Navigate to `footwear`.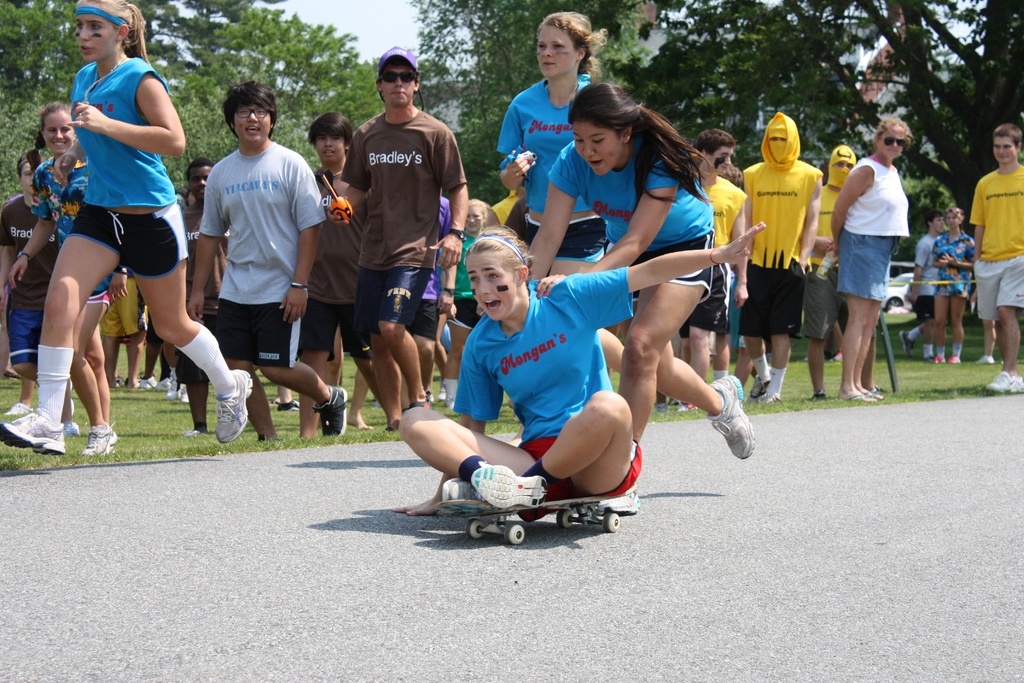
Navigation target: select_region(0, 394, 71, 452).
